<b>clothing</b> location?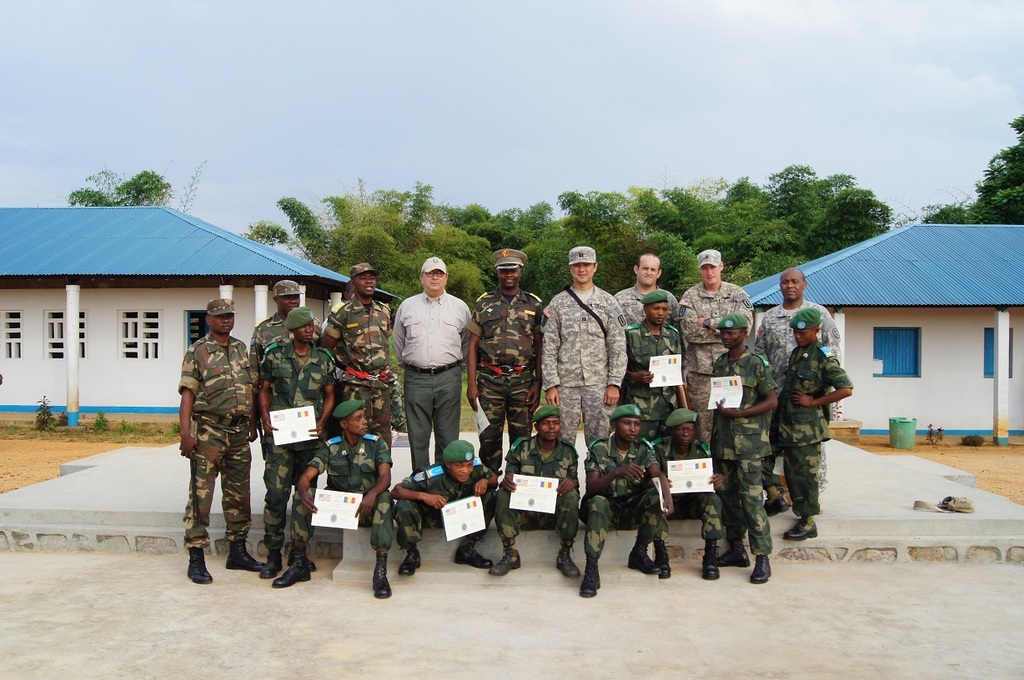
[506, 430, 554, 548]
